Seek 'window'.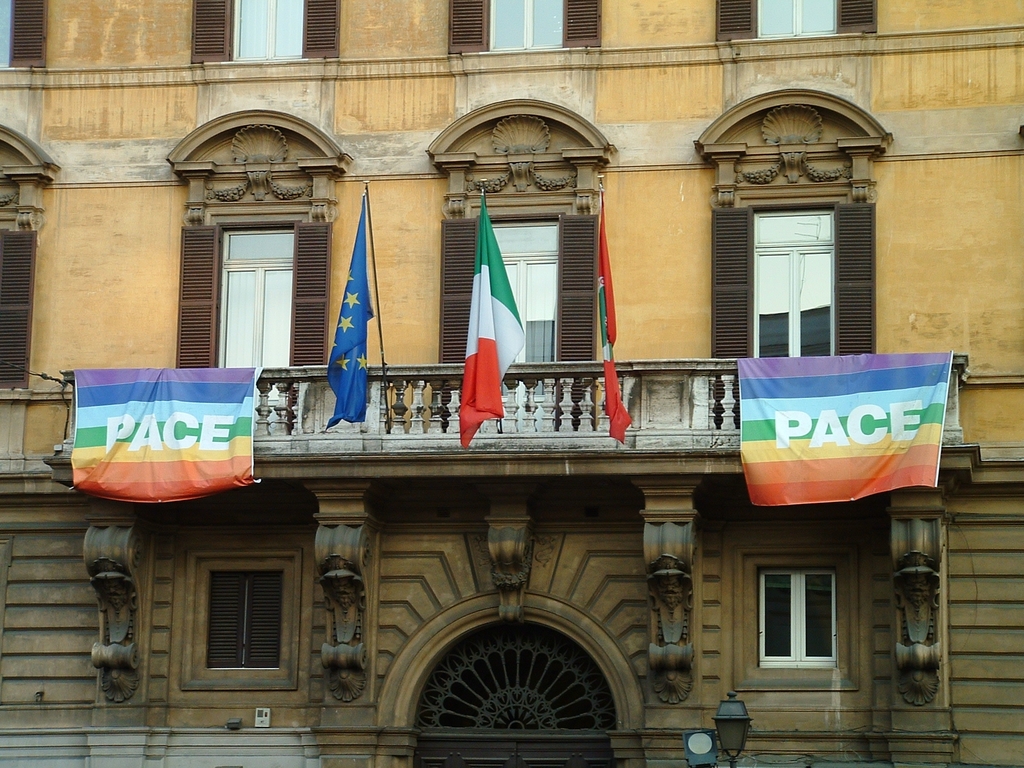
[756,0,832,38].
